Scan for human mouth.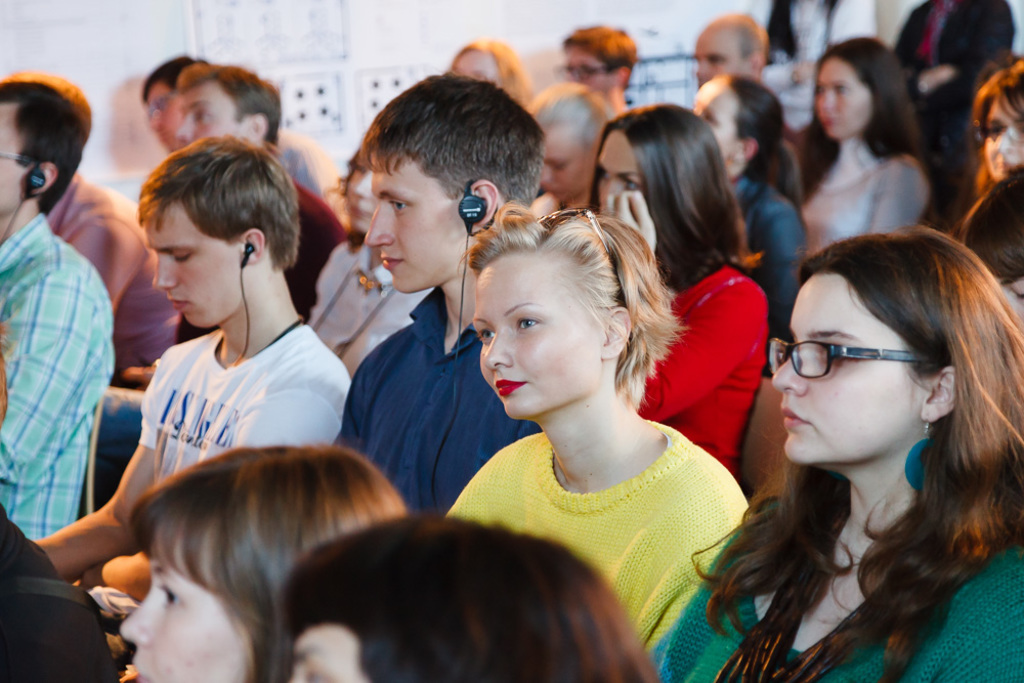
Scan result: locate(815, 115, 840, 133).
